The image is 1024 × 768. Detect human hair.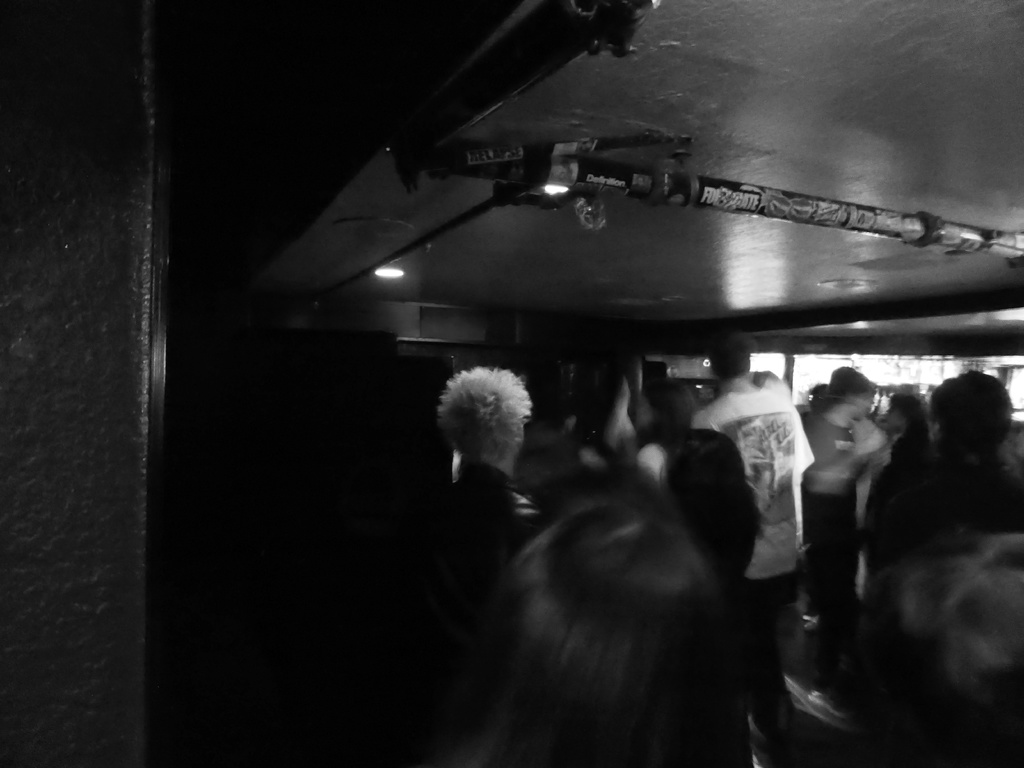
Detection: {"x1": 420, "y1": 503, "x2": 737, "y2": 767}.
